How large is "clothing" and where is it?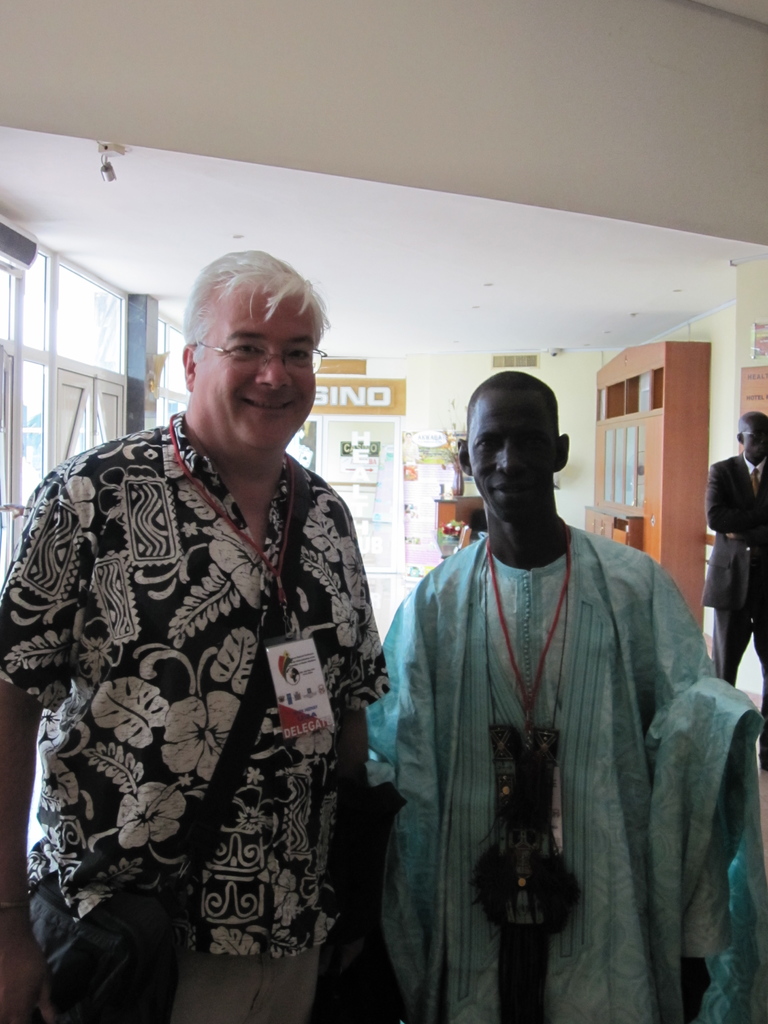
Bounding box: bbox=[700, 456, 767, 699].
